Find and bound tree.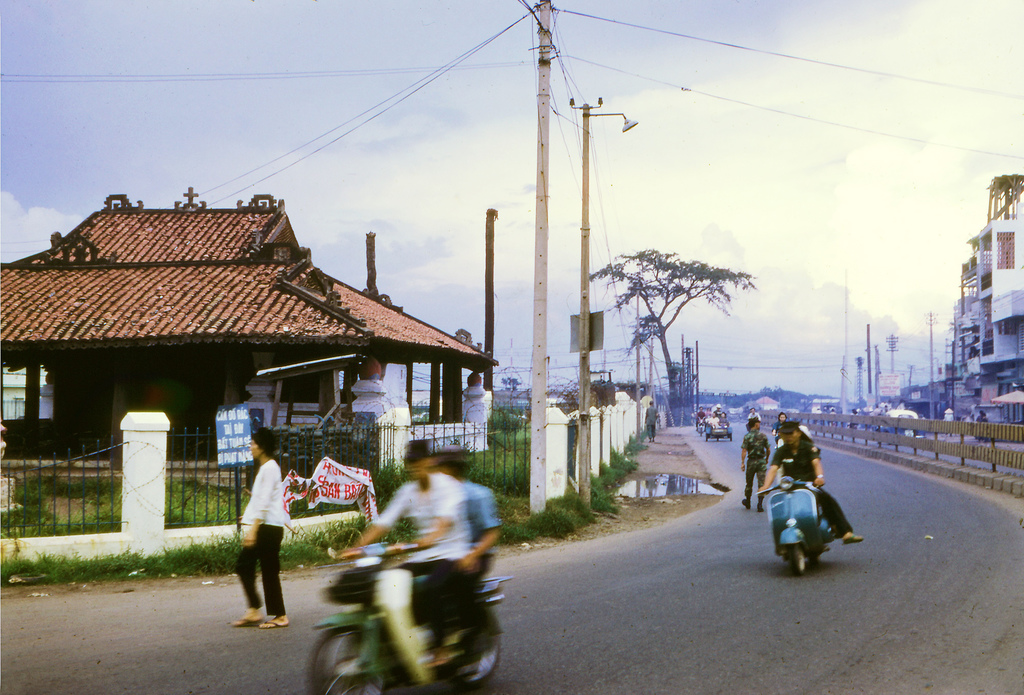
Bound: Rect(602, 224, 756, 413).
